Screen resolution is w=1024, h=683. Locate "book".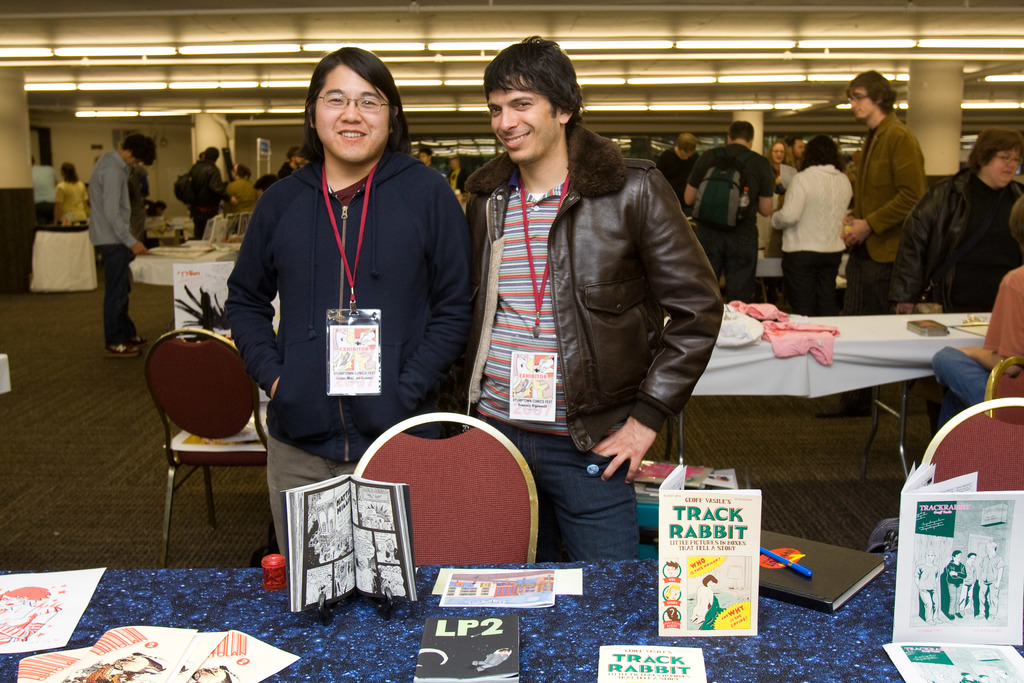
box(419, 618, 521, 682).
